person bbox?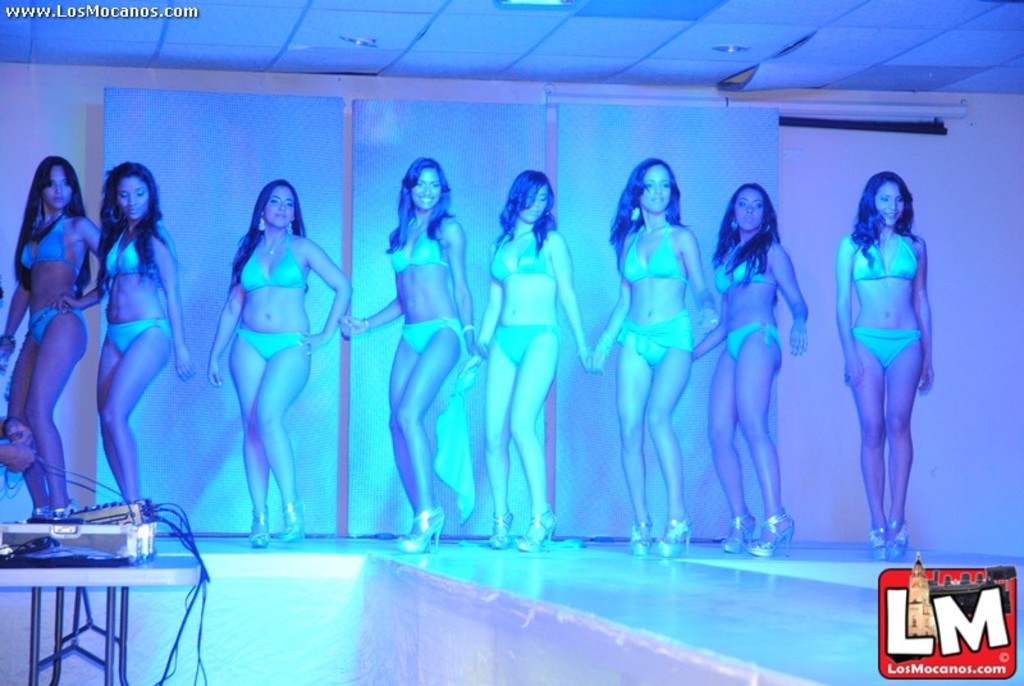
BBox(833, 168, 942, 550)
